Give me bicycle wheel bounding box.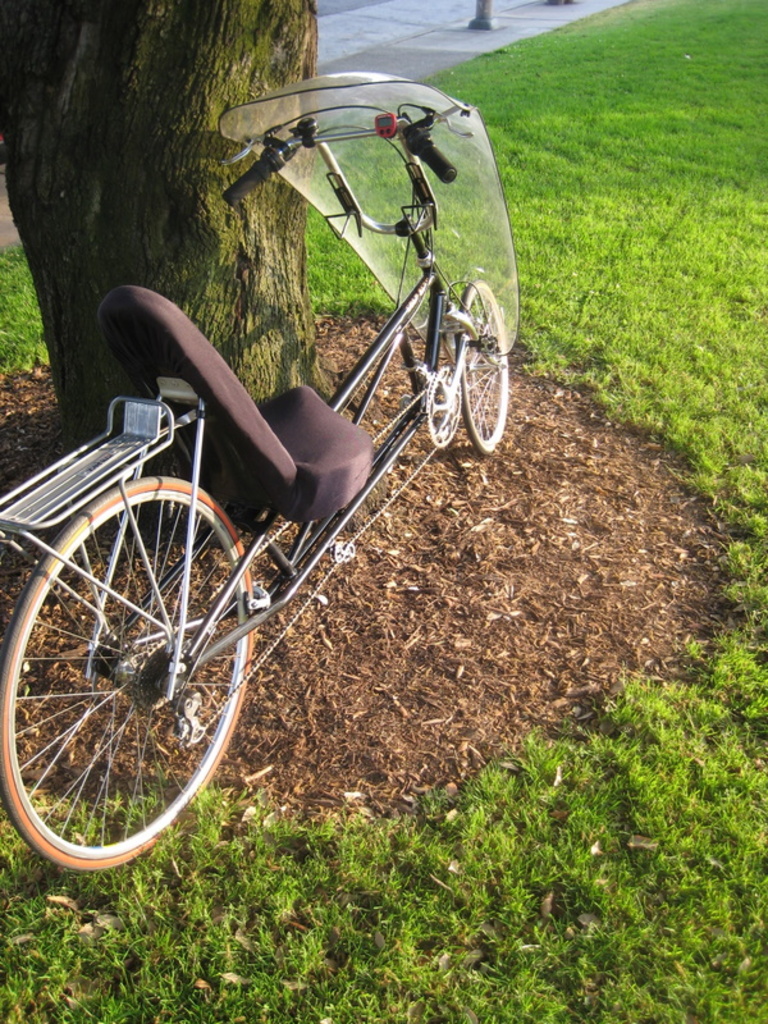
(3, 465, 316, 869).
